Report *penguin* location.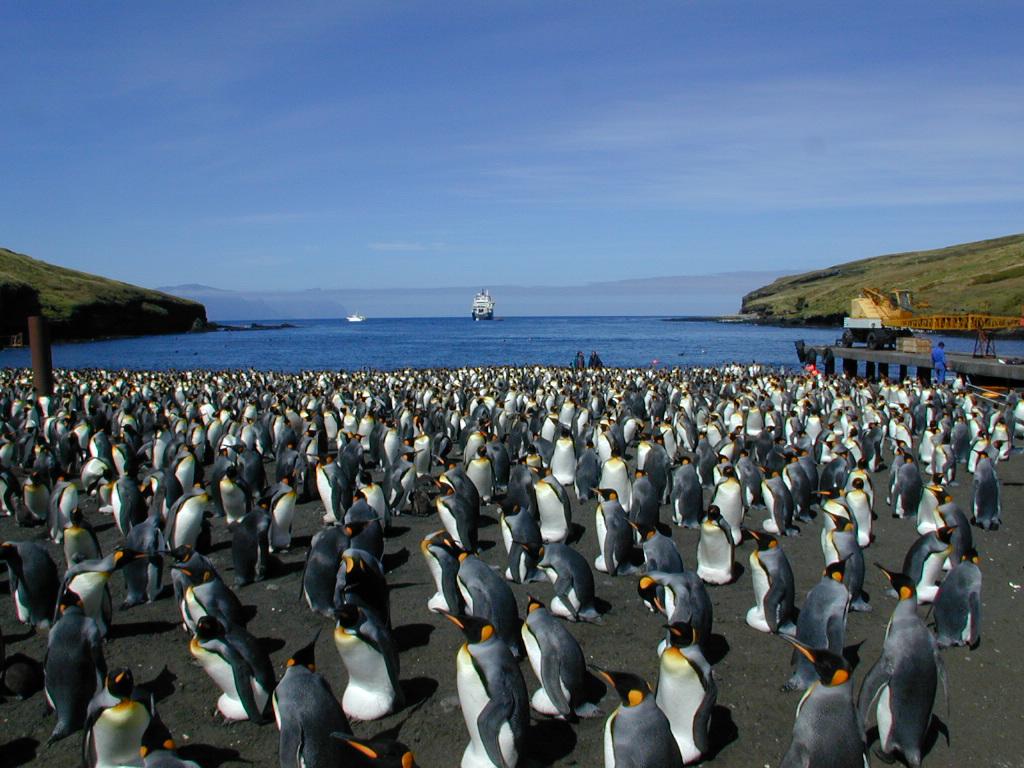
Report: {"x1": 593, "y1": 485, "x2": 647, "y2": 581}.
